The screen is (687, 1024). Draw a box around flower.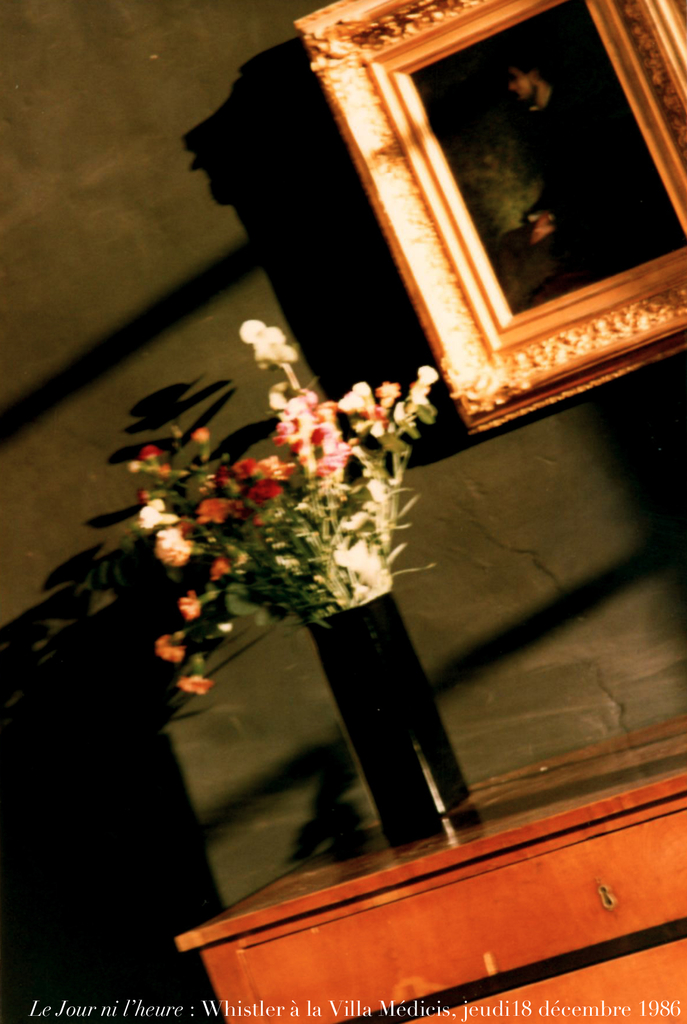
[x1=154, y1=626, x2=191, y2=659].
